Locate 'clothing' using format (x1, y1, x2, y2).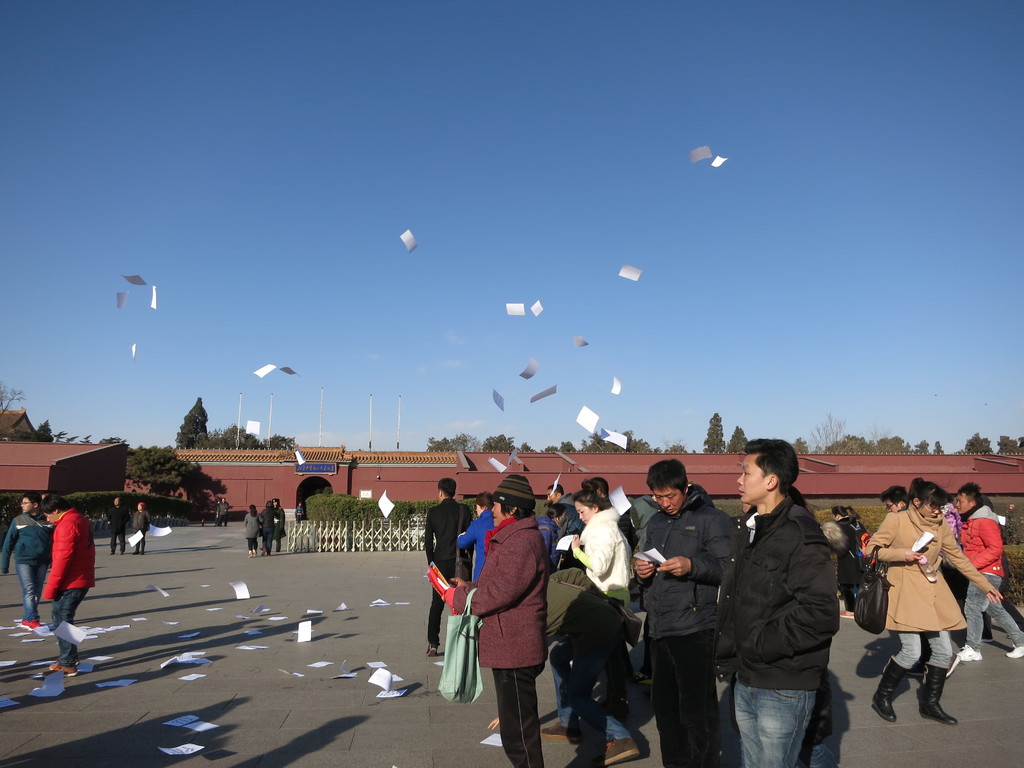
(859, 506, 970, 669).
